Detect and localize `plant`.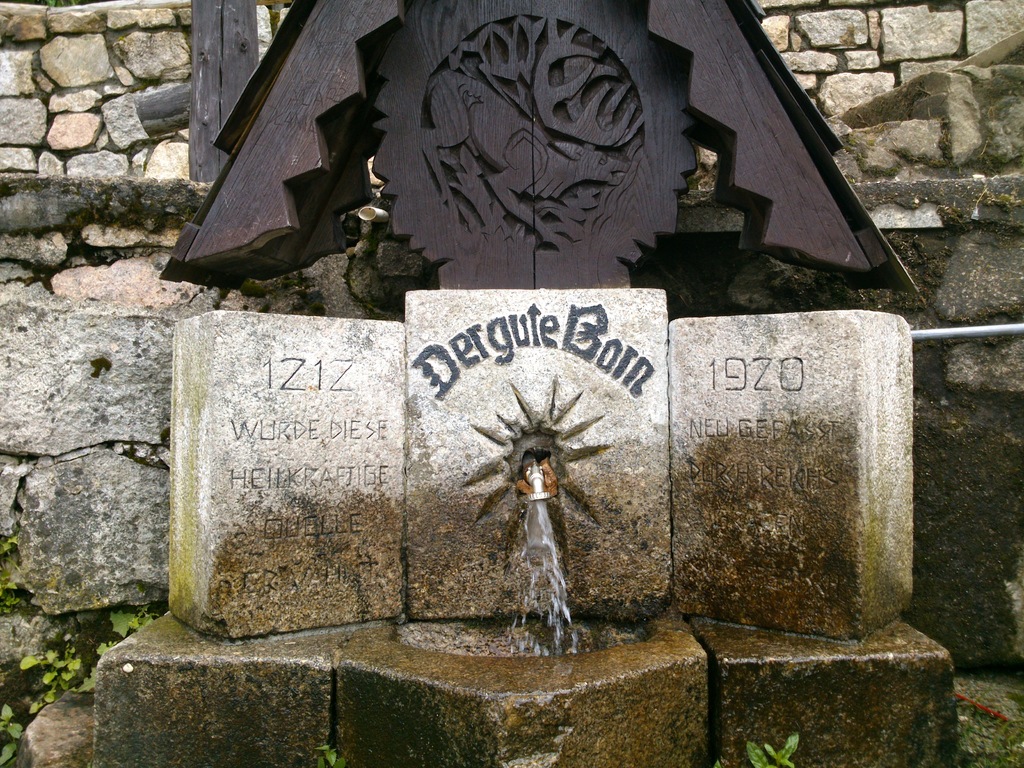
Localized at left=305, top=744, right=349, bottom=767.
